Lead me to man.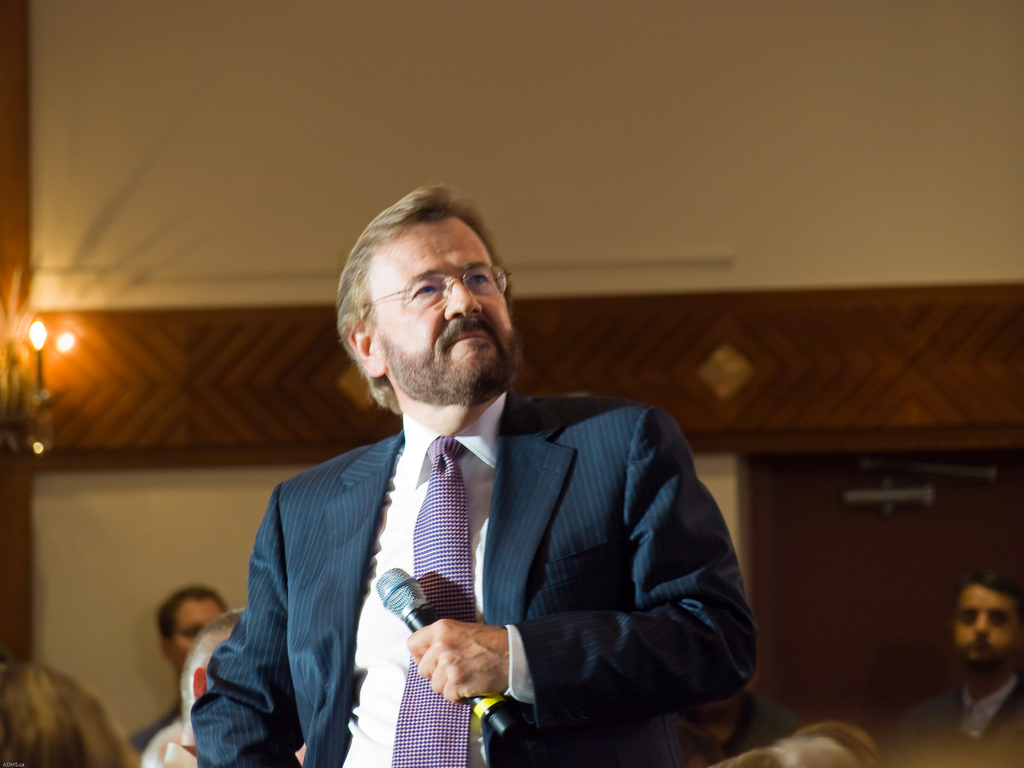
Lead to bbox=[127, 584, 229, 755].
